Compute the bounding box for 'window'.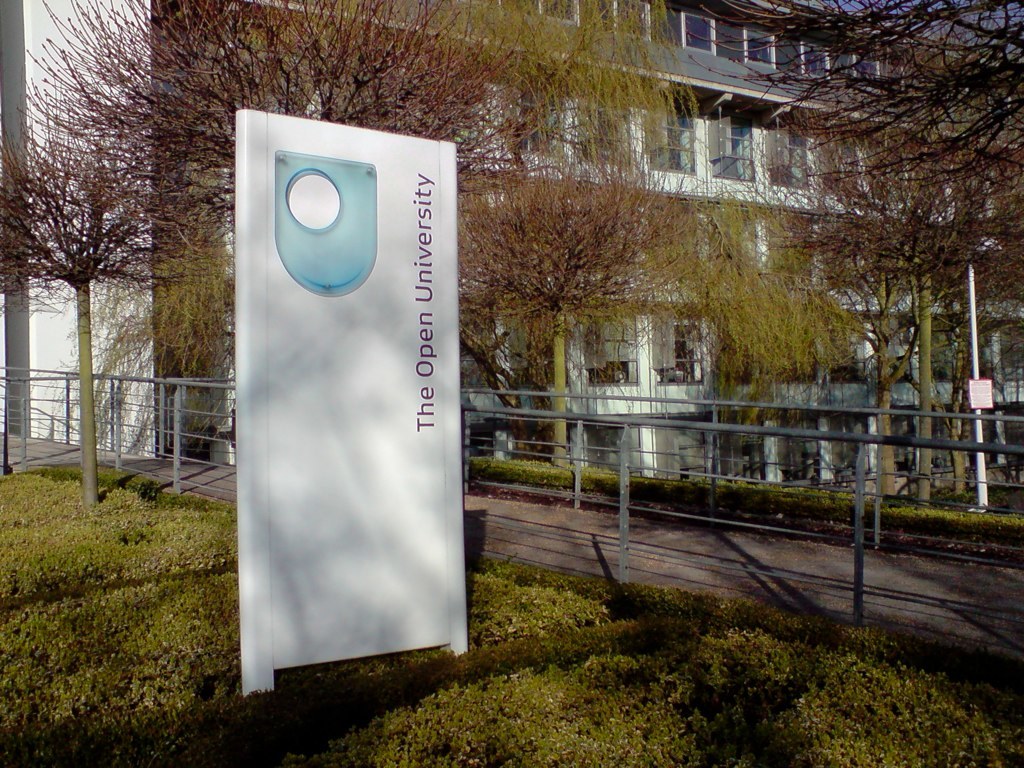
crop(924, 409, 954, 464).
